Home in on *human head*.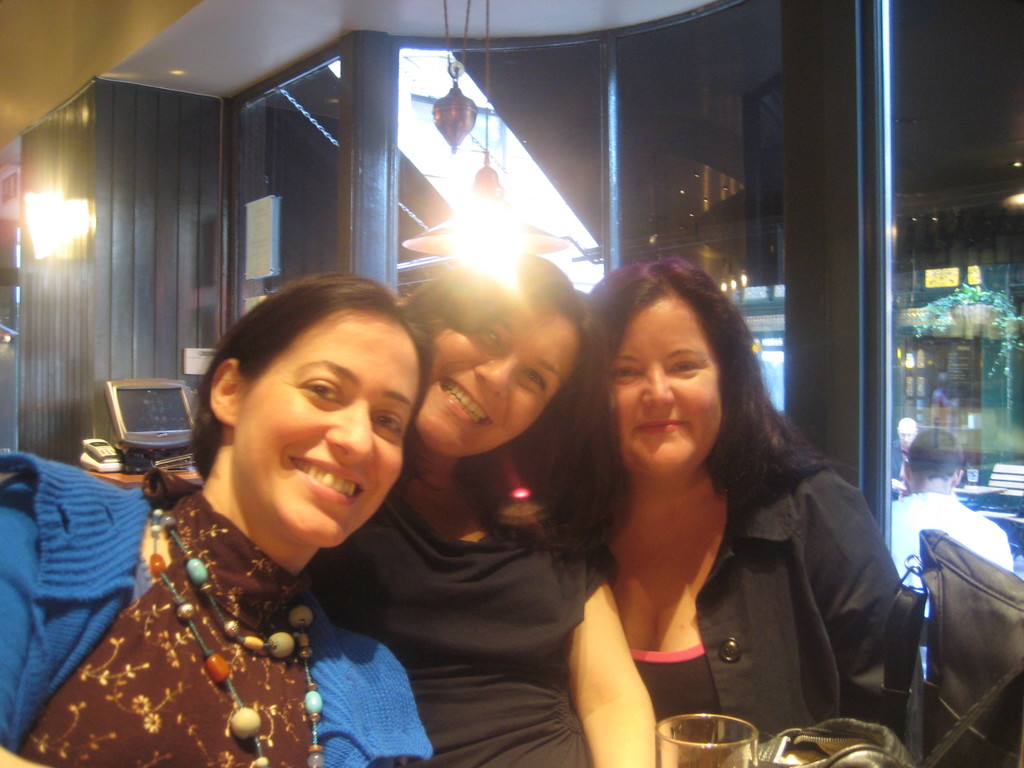
Homed in at crop(403, 255, 586, 461).
